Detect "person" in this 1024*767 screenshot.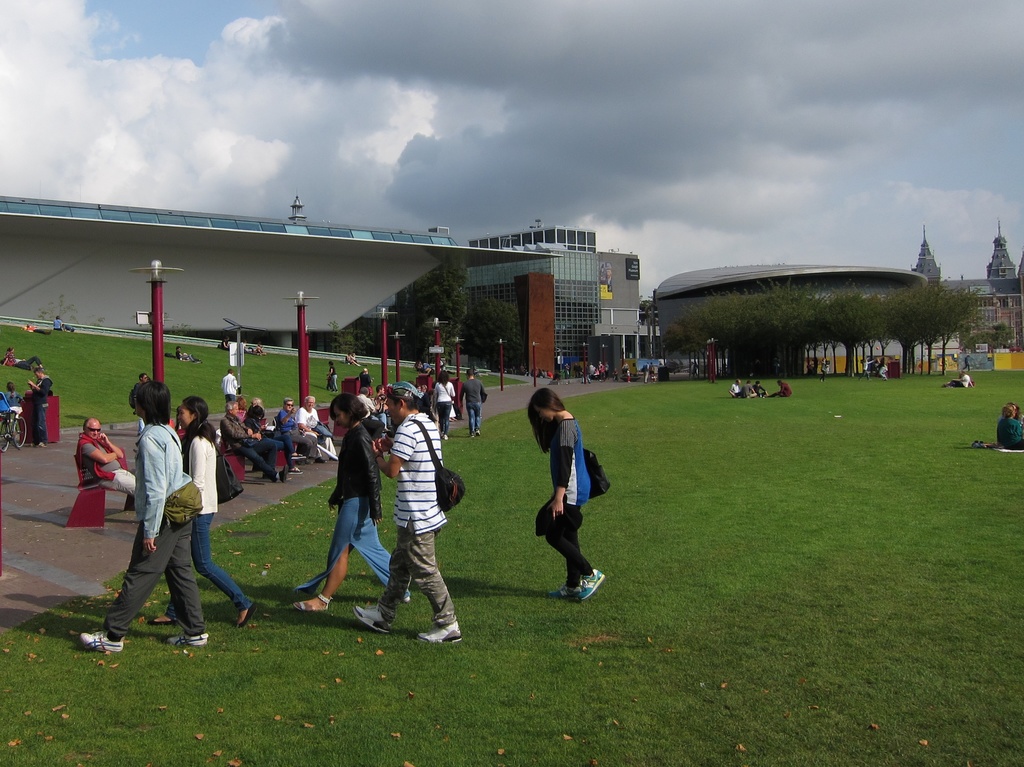
Detection: x1=357 y1=379 x2=459 y2=639.
